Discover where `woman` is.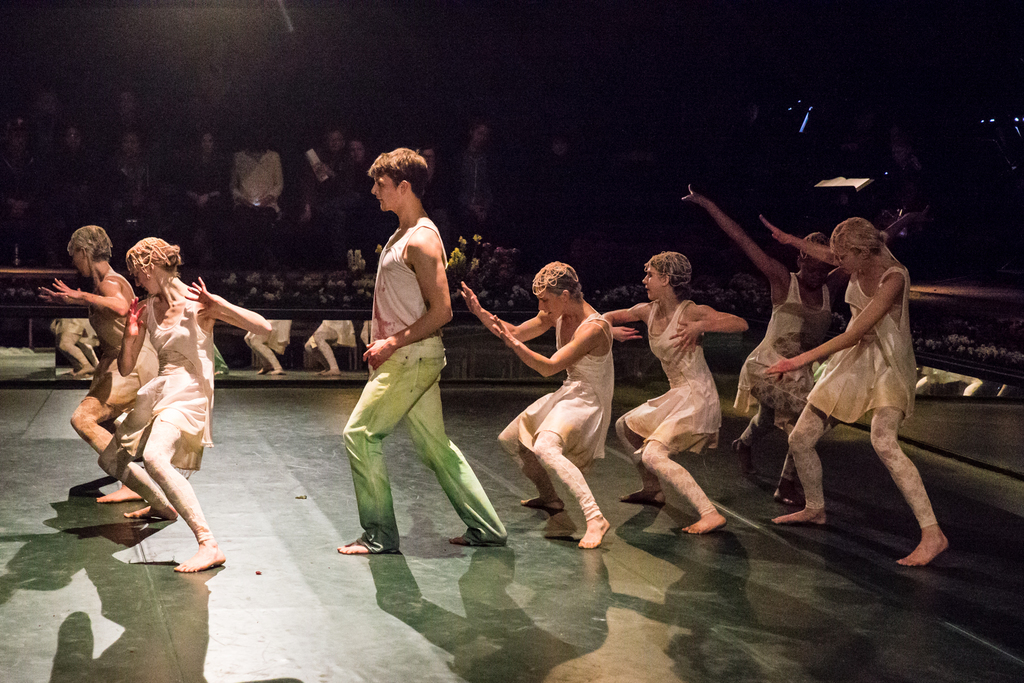
Discovered at bbox(346, 137, 380, 238).
